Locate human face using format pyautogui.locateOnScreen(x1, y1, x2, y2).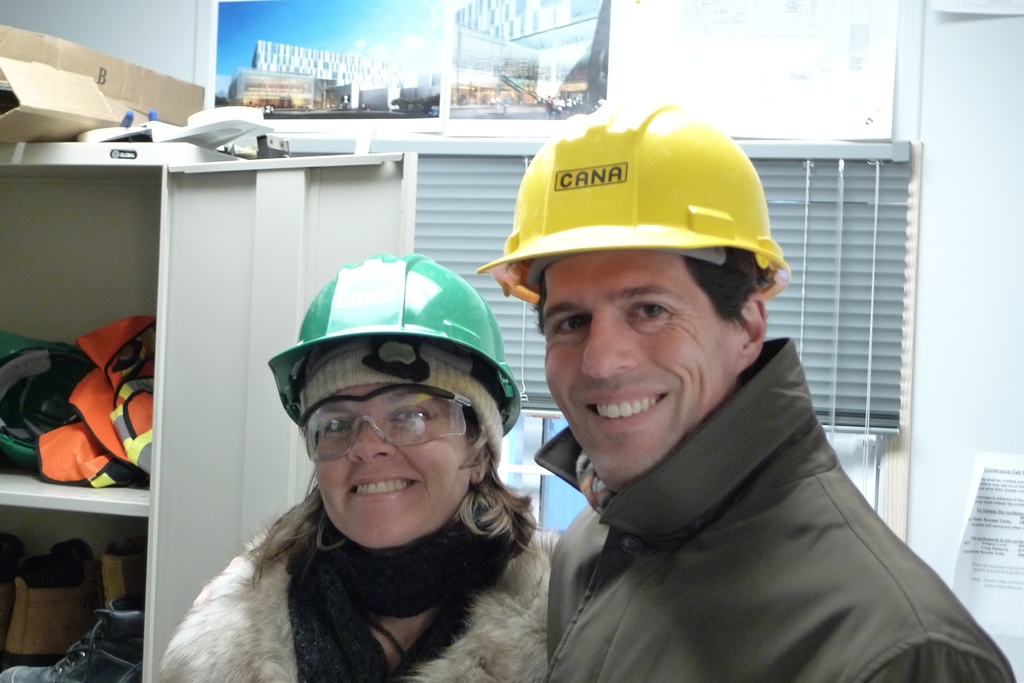
pyautogui.locateOnScreen(312, 387, 468, 549).
